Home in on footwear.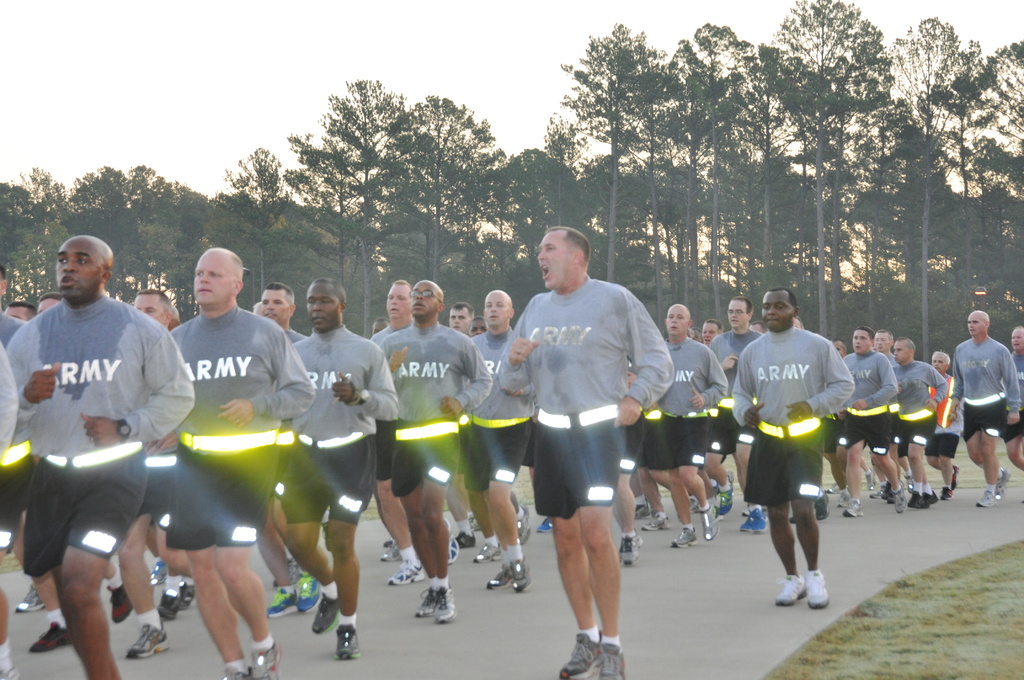
Homed in at box(714, 471, 735, 514).
